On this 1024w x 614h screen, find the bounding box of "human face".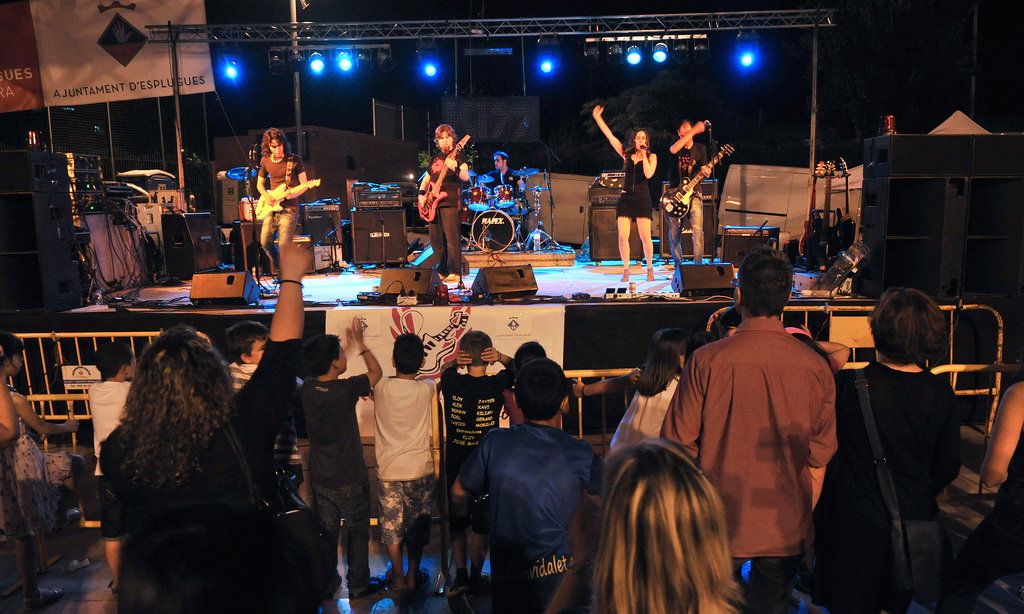
Bounding box: (x1=10, y1=350, x2=24, y2=376).
